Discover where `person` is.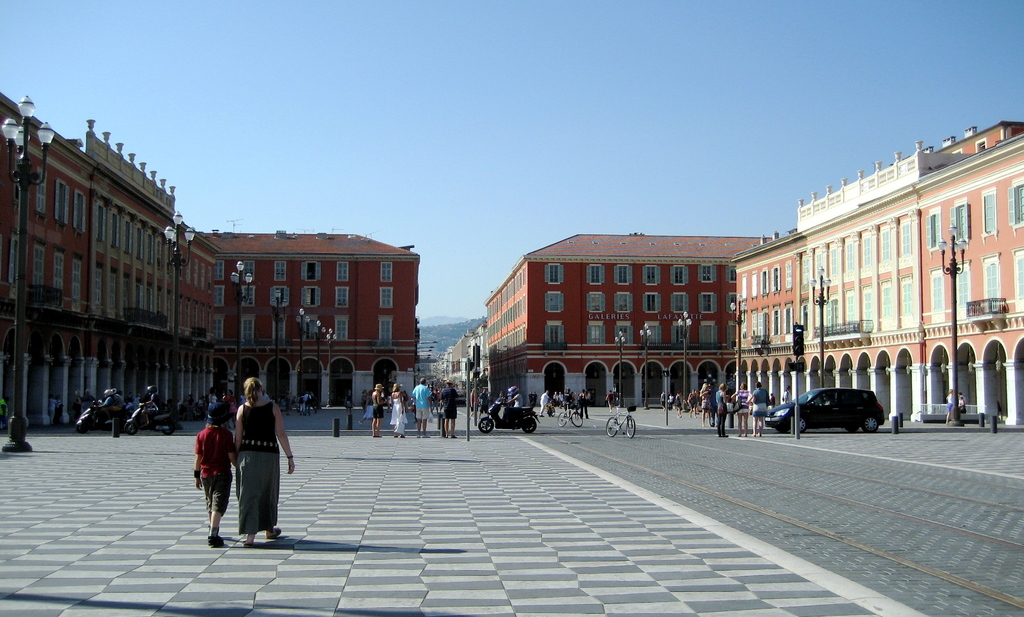
Discovered at {"x1": 236, "y1": 378, "x2": 295, "y2": 547}.
